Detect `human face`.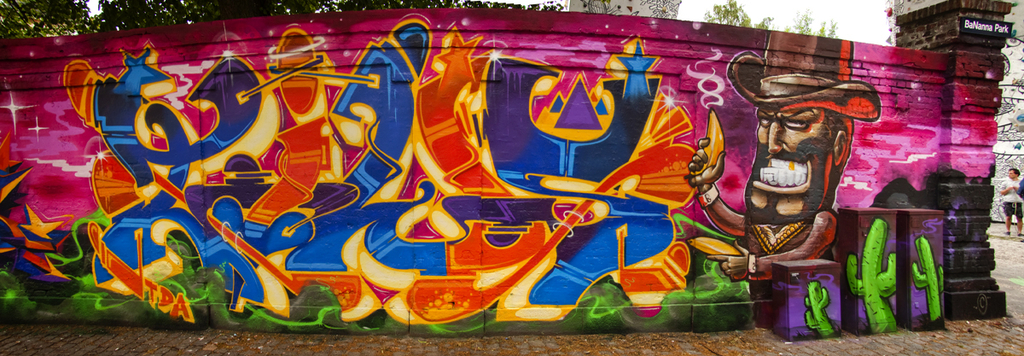
Detected at left=745, top=107, right=834, bottom=225.
